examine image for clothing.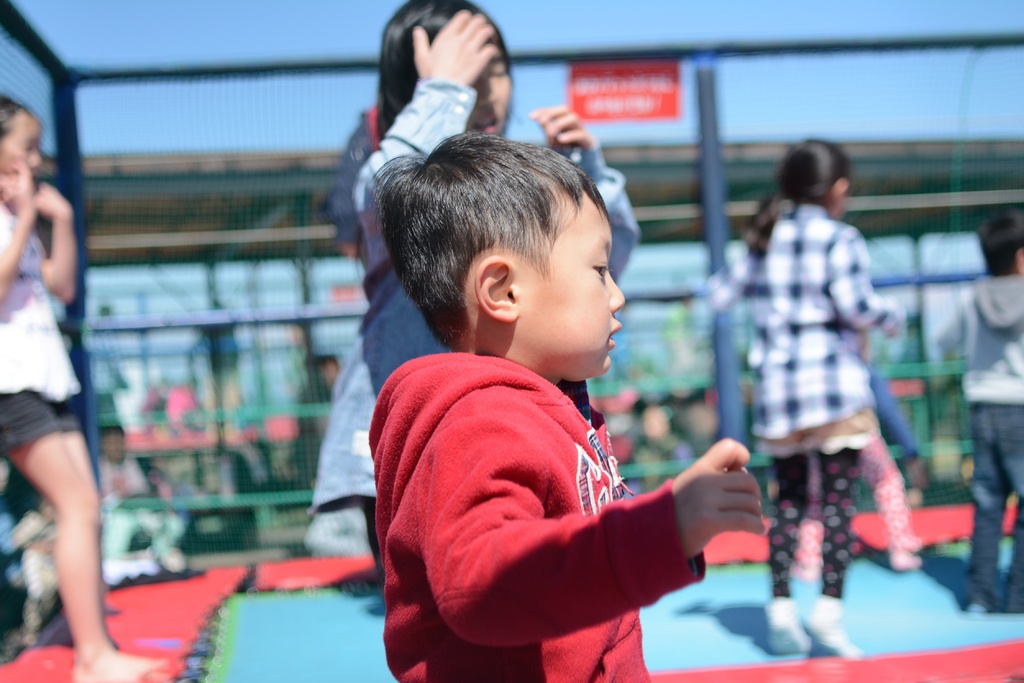
Examination result: detection(367, 351, 705, 682).
